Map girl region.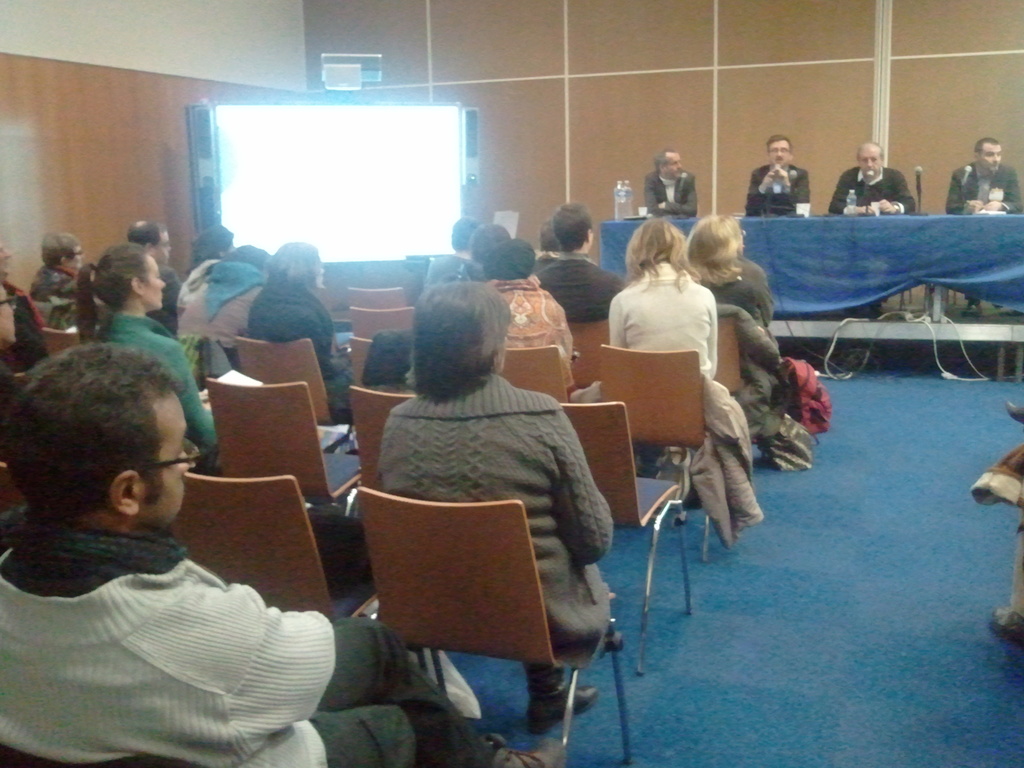
Mapped to box=[611, 220, 719, 372].
